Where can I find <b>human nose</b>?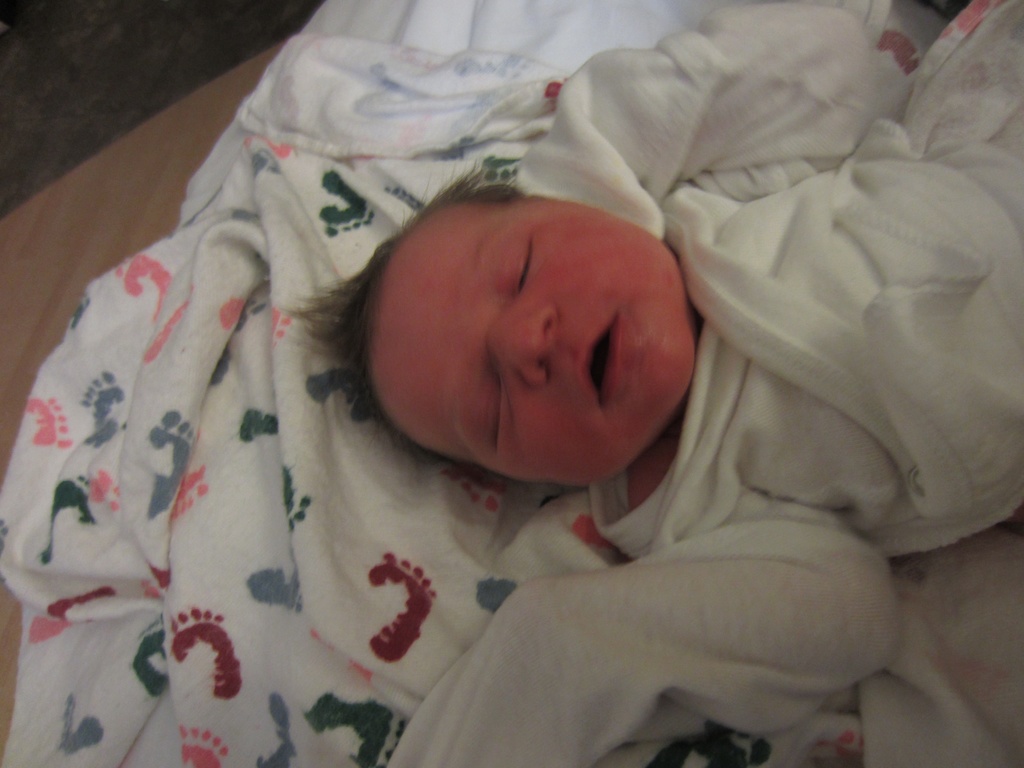
You can find it at (left=489, top=307, right=556, bottom=388).
